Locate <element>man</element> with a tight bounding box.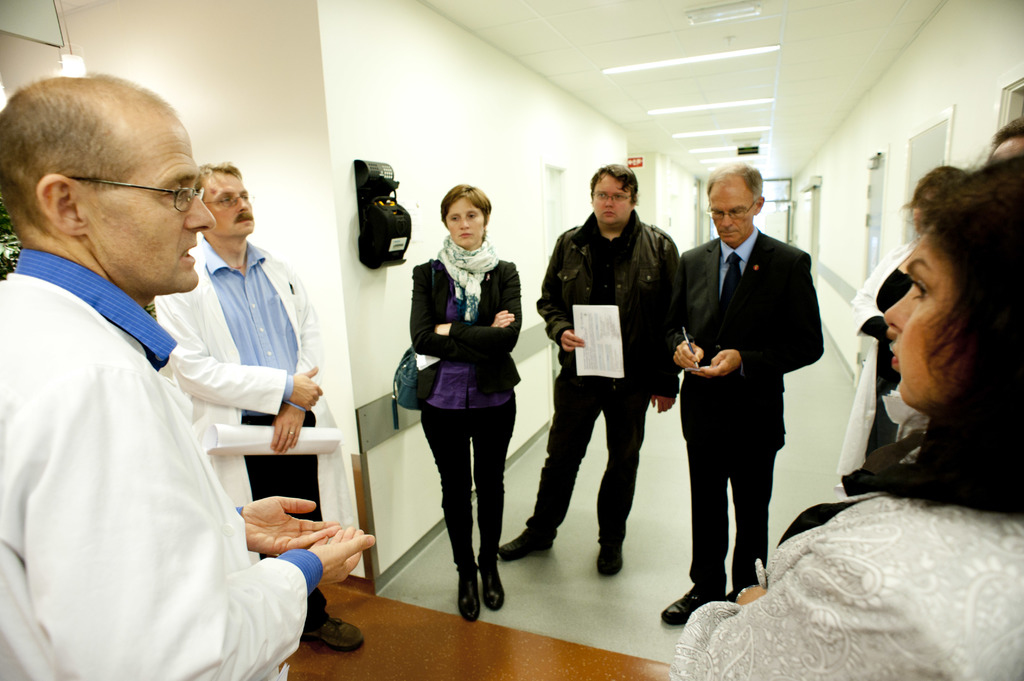
rect(154, 149, 367, 659).
